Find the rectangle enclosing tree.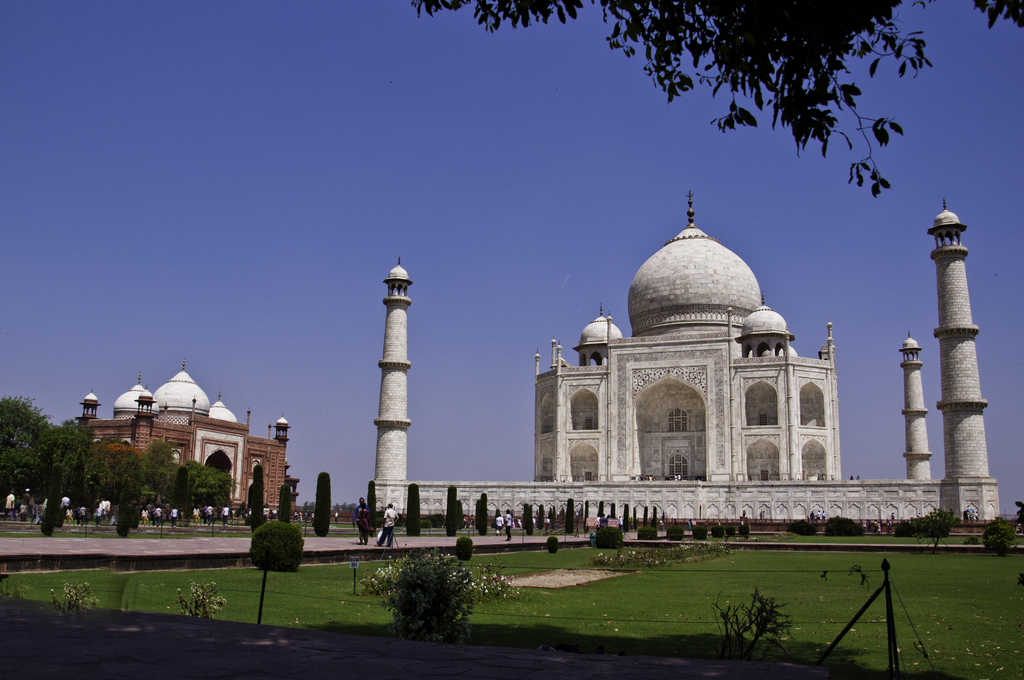
box(113, 474, 138, 555).
